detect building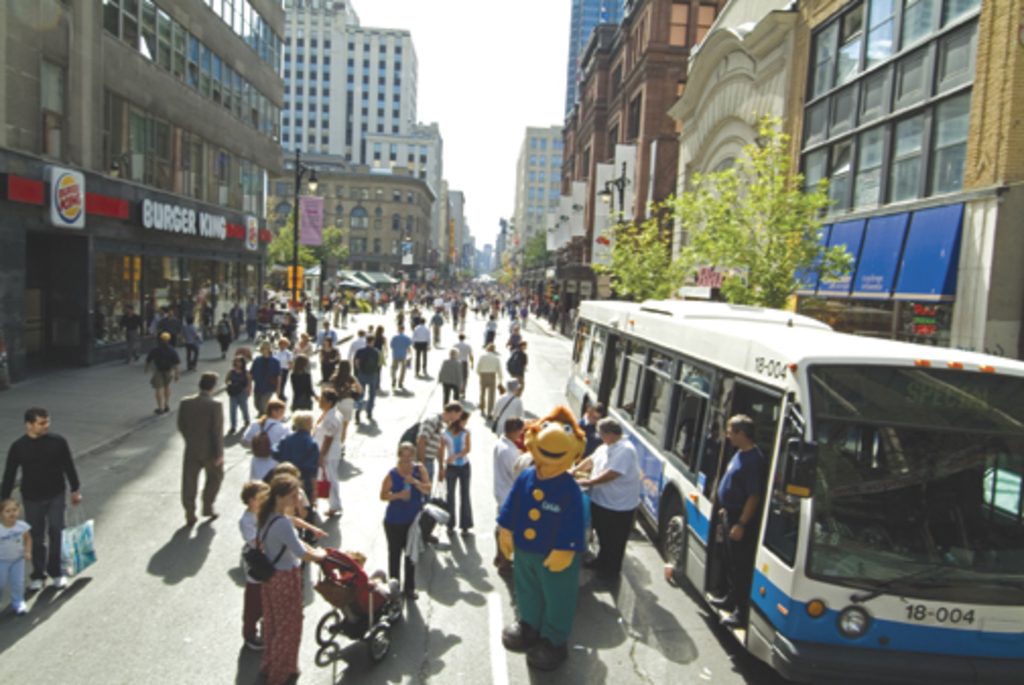
<region>673, 0, 1022, 362</region>
